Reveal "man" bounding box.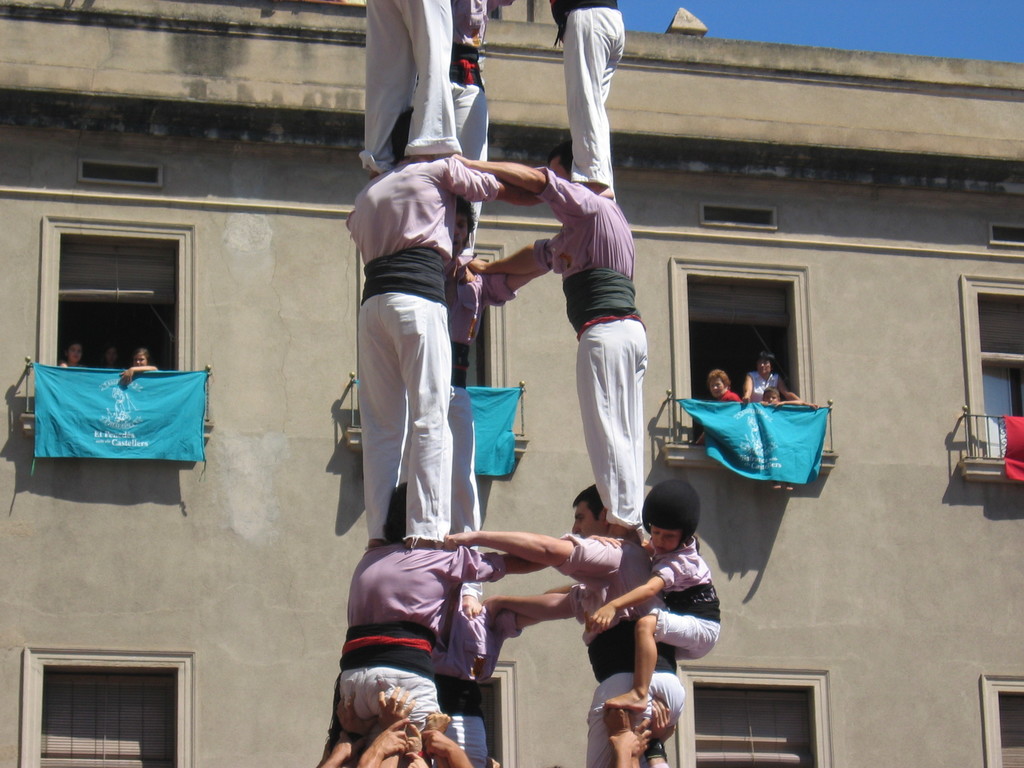
Revealed: [x1=331, y1=481, x2=516, y2=725].
